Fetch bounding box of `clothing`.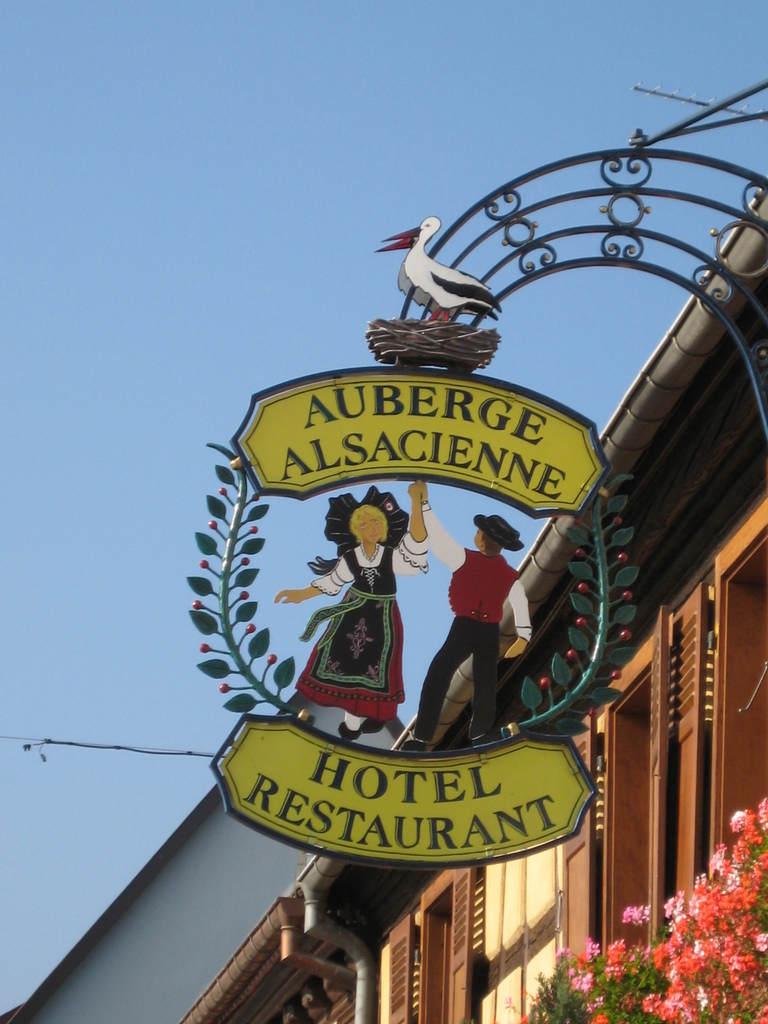
Bbox: {"x1": 418, "y1": 505, "x2": 529, "y2": 732}.
